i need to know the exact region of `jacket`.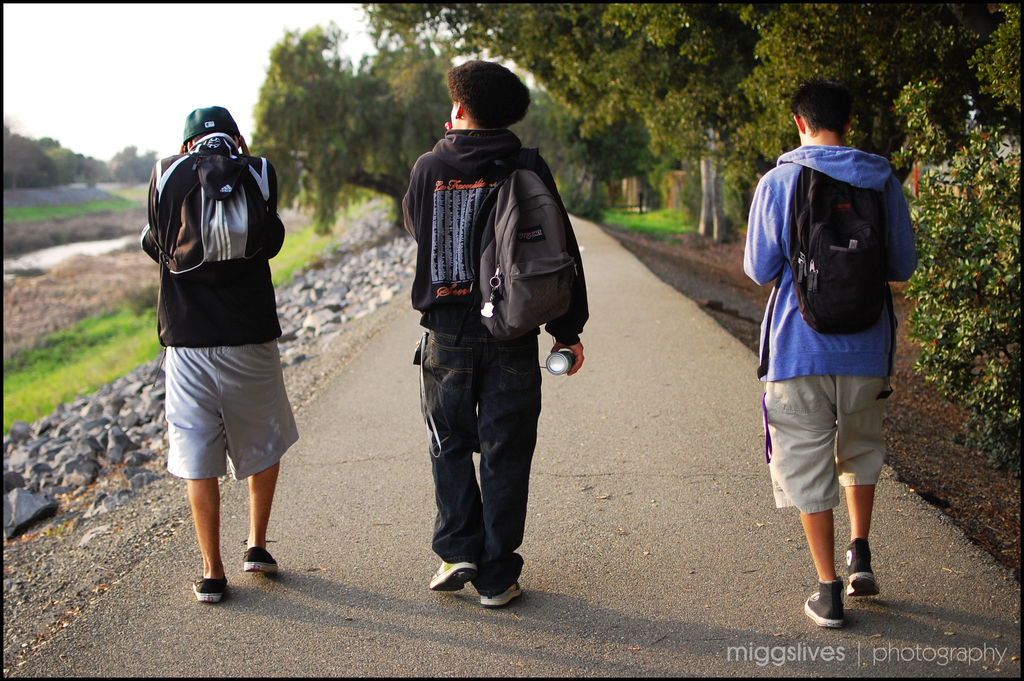
Region: box(397, 129, 588, 336).
